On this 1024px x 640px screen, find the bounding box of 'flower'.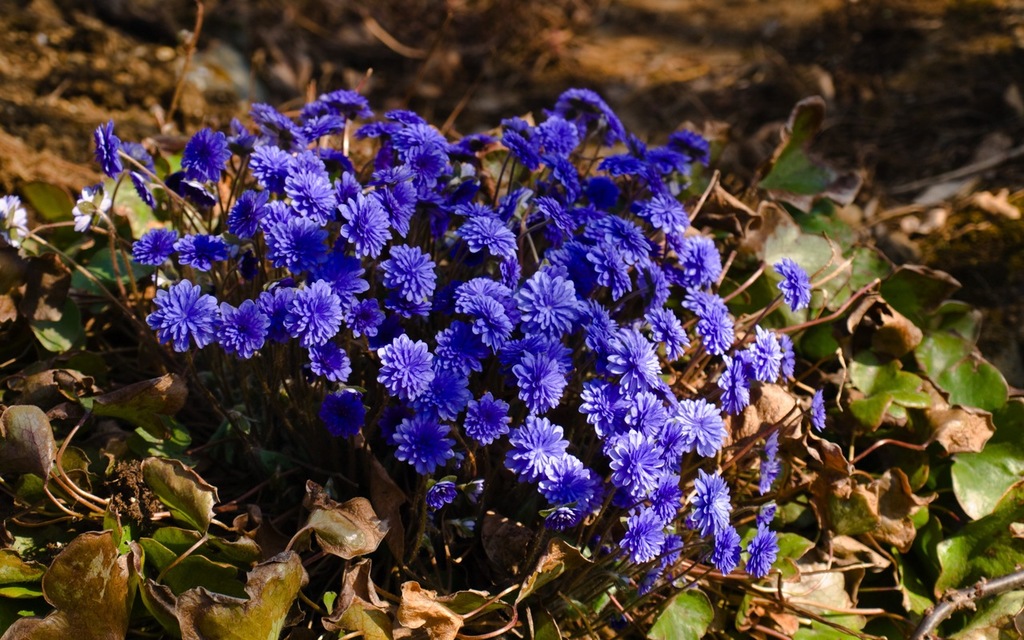
Bounding box: select_region(752, 319, 791, 380).
